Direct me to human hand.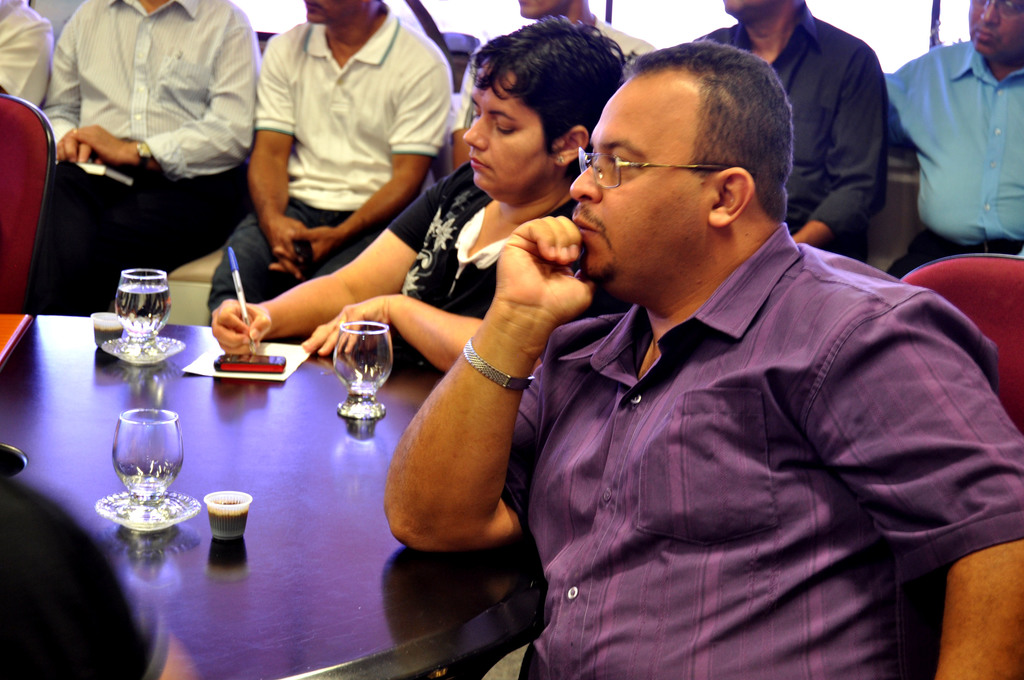
Direction: Rect(298, 294, 390, 360).
